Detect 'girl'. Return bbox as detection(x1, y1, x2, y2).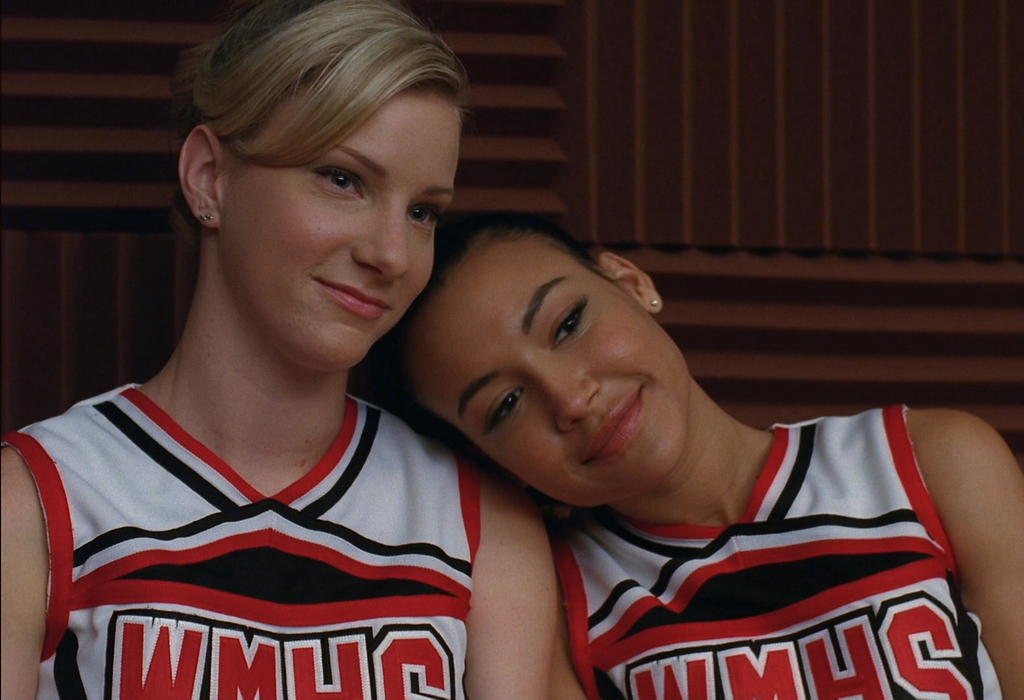
detection(0, 0, 589, 699).
